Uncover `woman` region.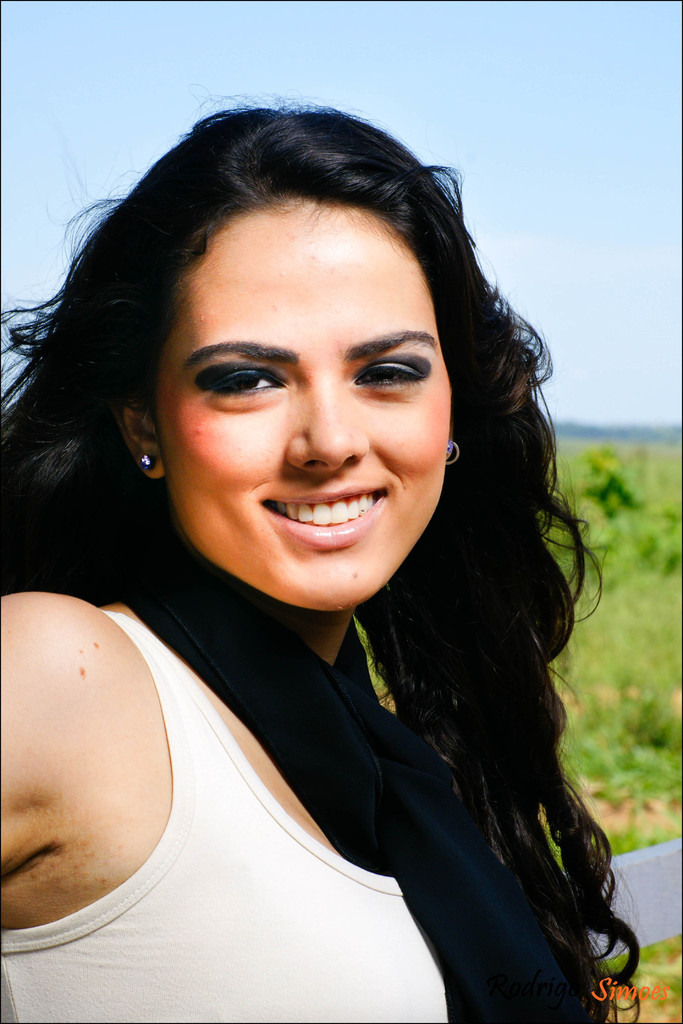
Uncovered: x1=0 y1=79 x2=641 y2=1004.
